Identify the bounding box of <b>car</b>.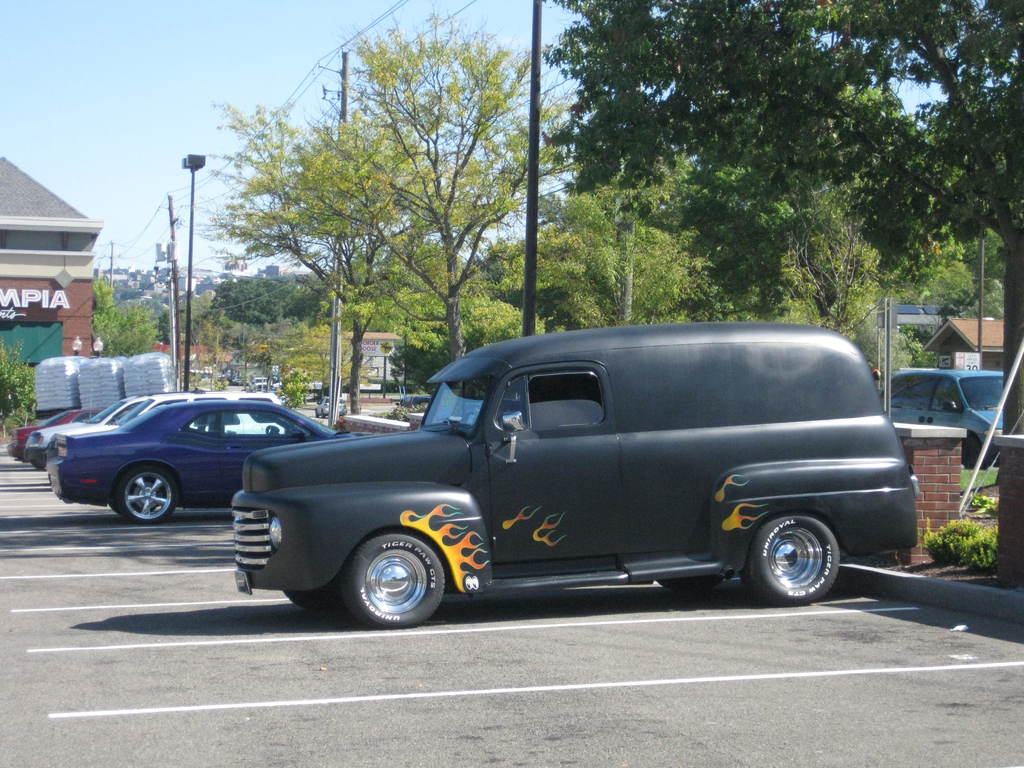
[left=20, top=392, right=285, bottom=458].
